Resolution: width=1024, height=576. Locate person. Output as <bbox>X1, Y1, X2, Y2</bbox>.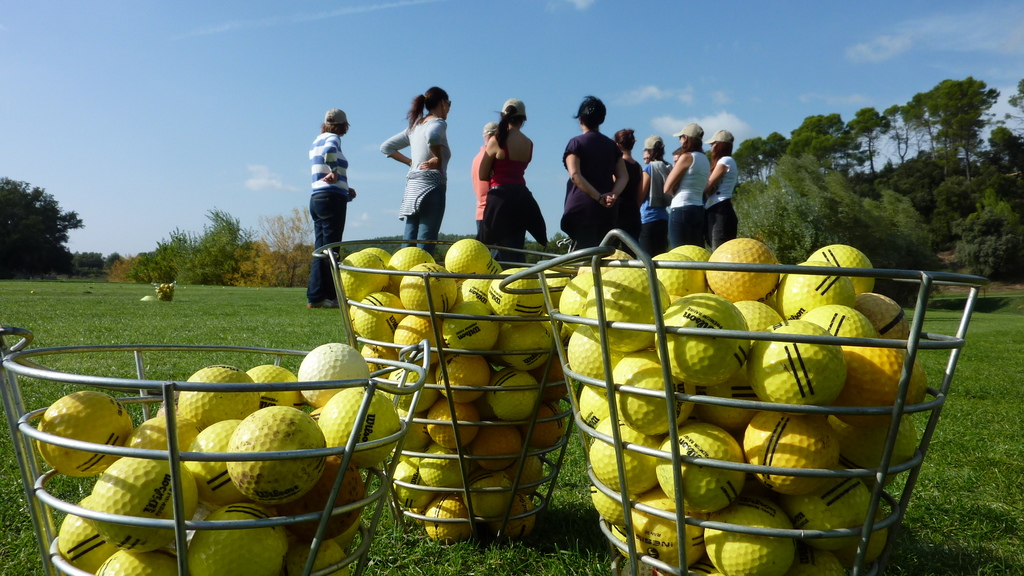
<bbox>668, 147, 678, 168</bbox>.
